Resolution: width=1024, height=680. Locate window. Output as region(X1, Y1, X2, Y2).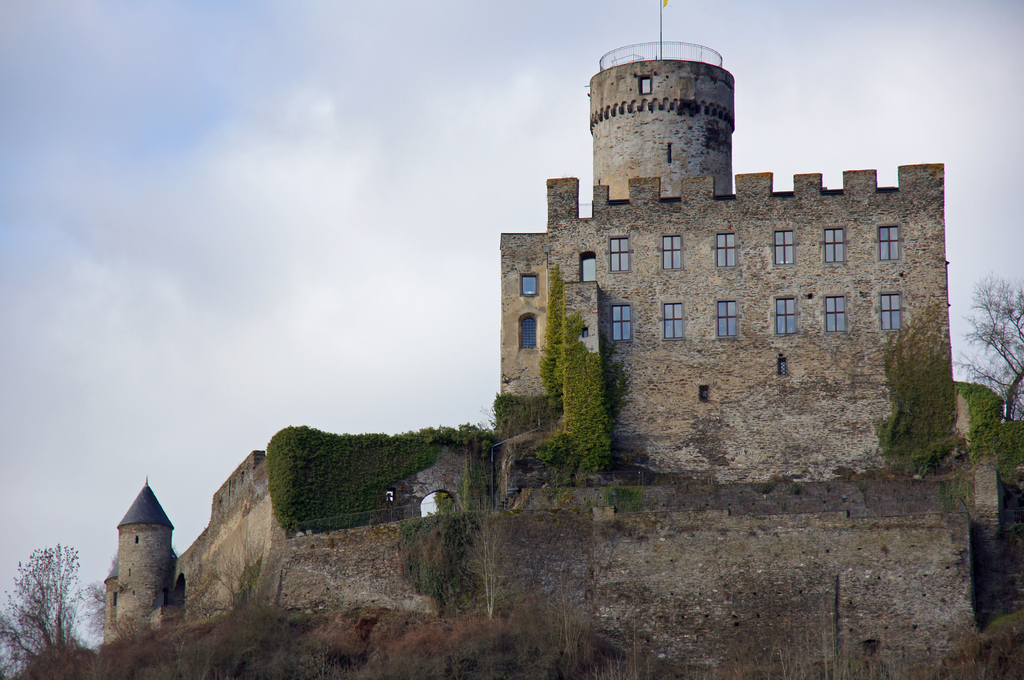
region(661, 235, 684, 269).
